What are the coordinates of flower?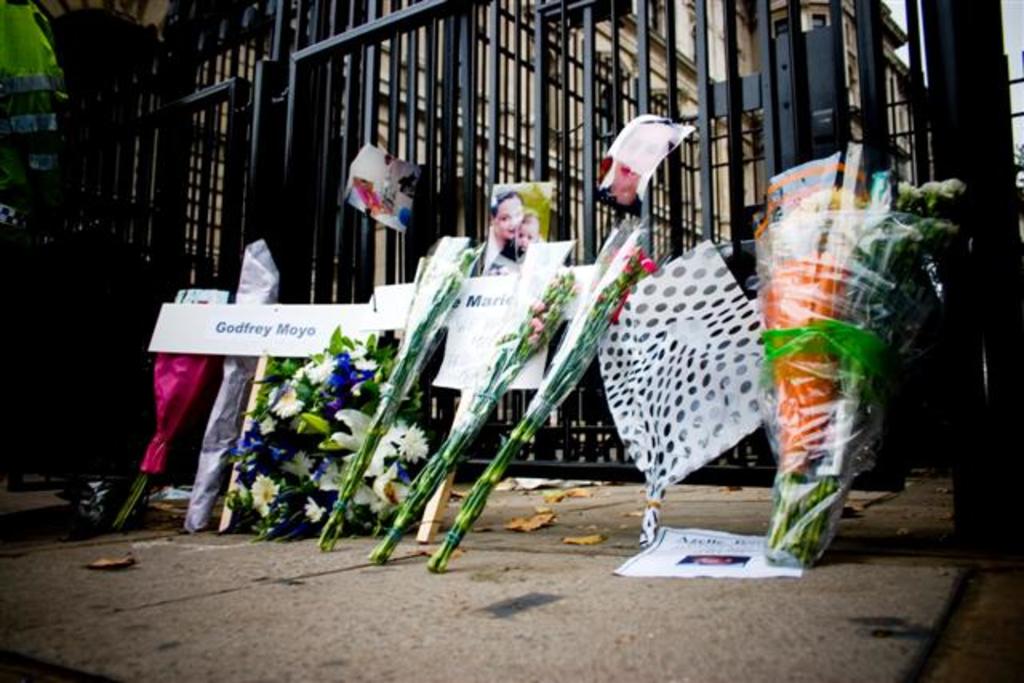
354, 464, 408, 510.
